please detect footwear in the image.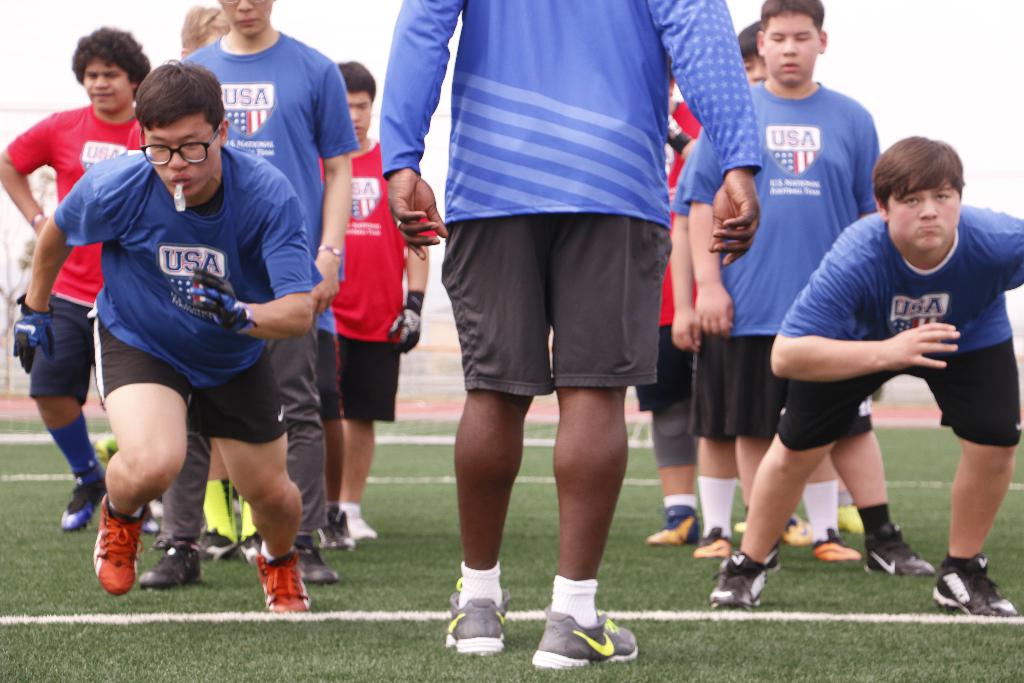
{"left": 141, "top": 536, "right": 203, "bottom": 588}.
